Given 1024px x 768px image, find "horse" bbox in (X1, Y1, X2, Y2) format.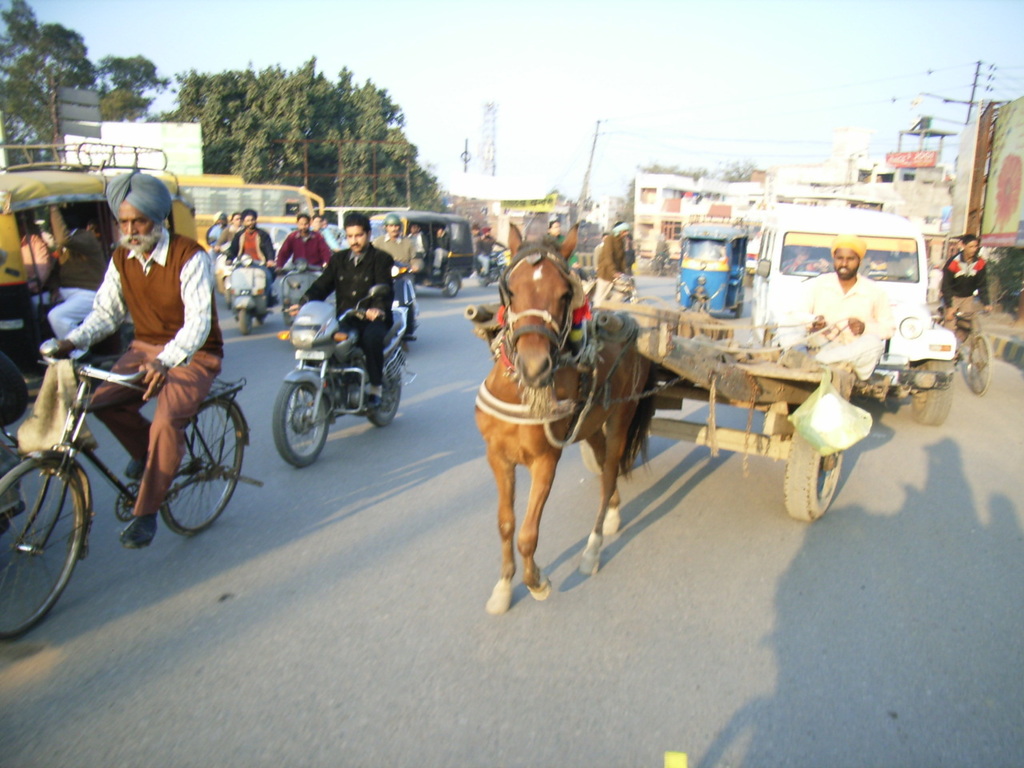
(486, 218, 655, 615).
